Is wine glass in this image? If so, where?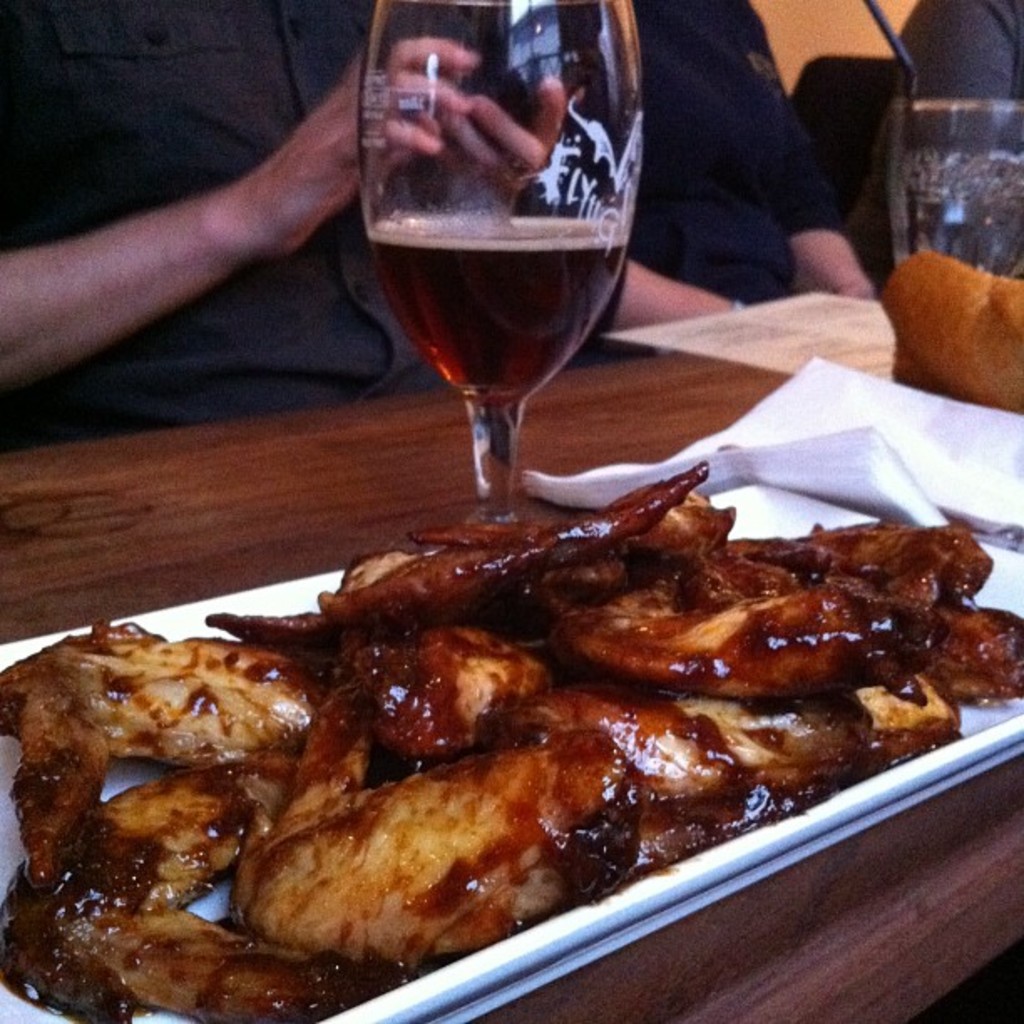
Yes, at bbox(365, 2, 643, 547).
